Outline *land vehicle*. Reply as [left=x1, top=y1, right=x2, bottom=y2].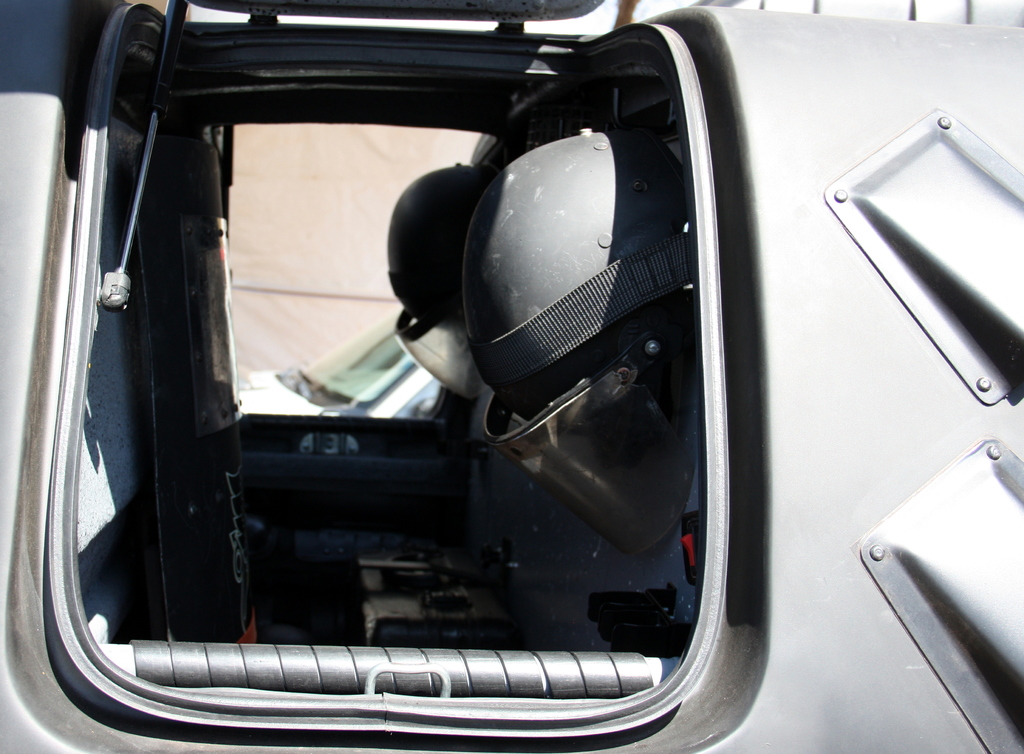
[left=0, top=0, right=1022, bottom=750].
